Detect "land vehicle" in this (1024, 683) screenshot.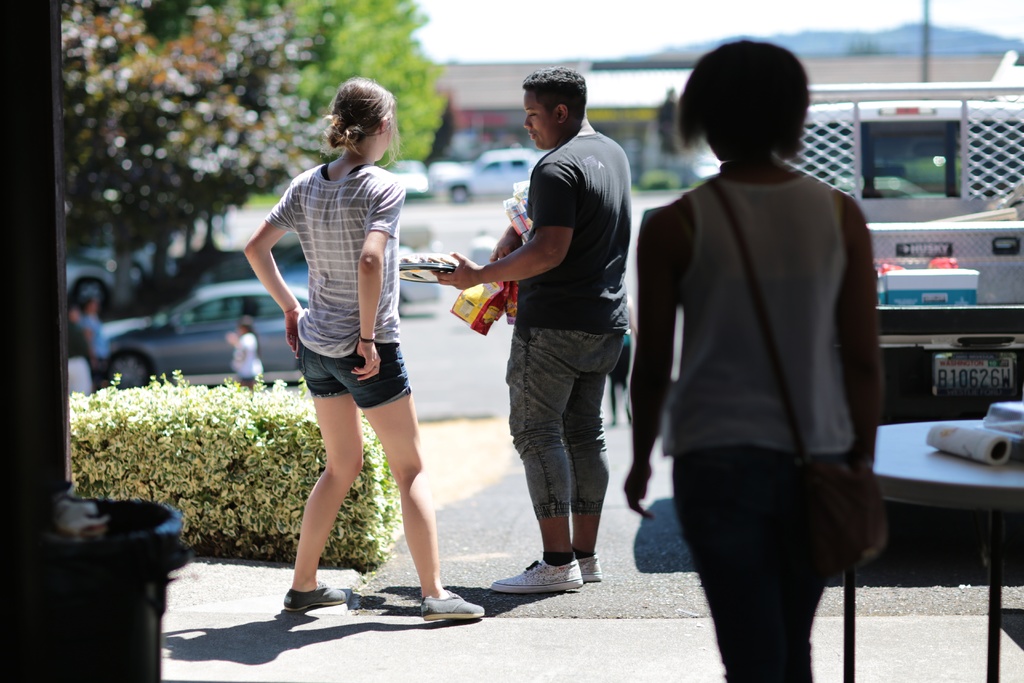
Detection: bbox=(425, 147, 531, 204).
